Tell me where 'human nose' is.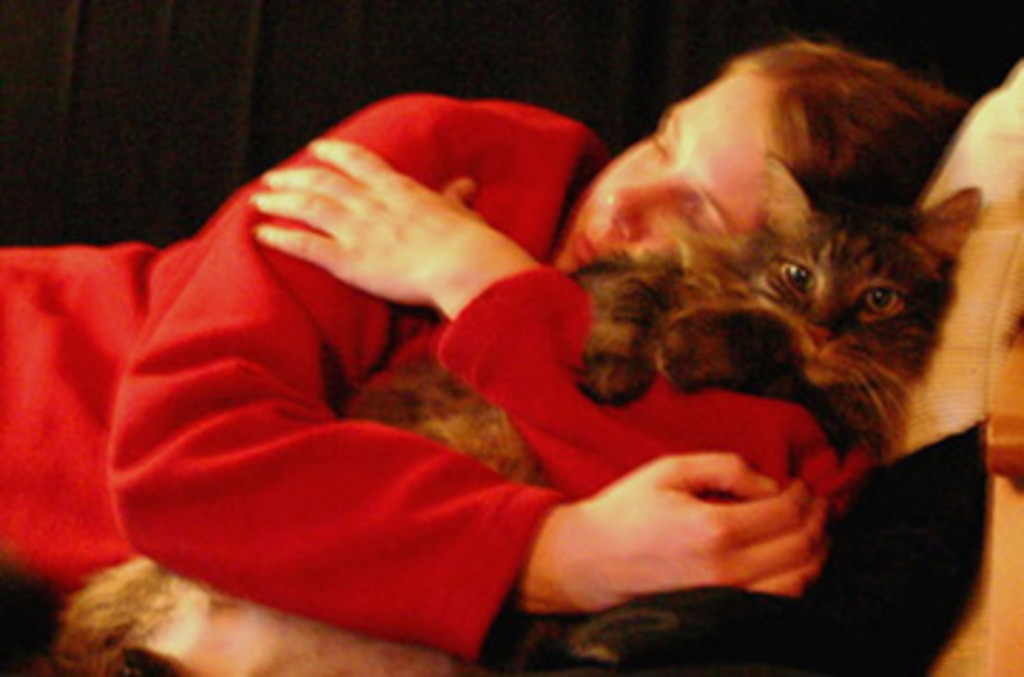
'human nose' is at l=603, t=168, r=680, b=239.
